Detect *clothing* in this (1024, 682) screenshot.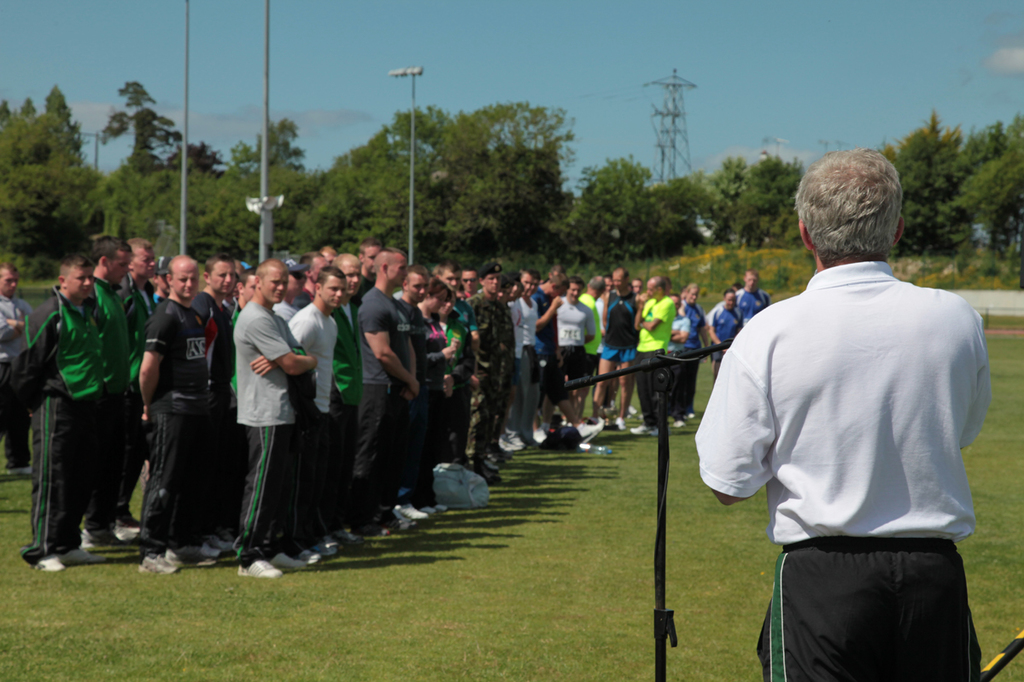
Detection: box=[506, 286, 544, 439].
